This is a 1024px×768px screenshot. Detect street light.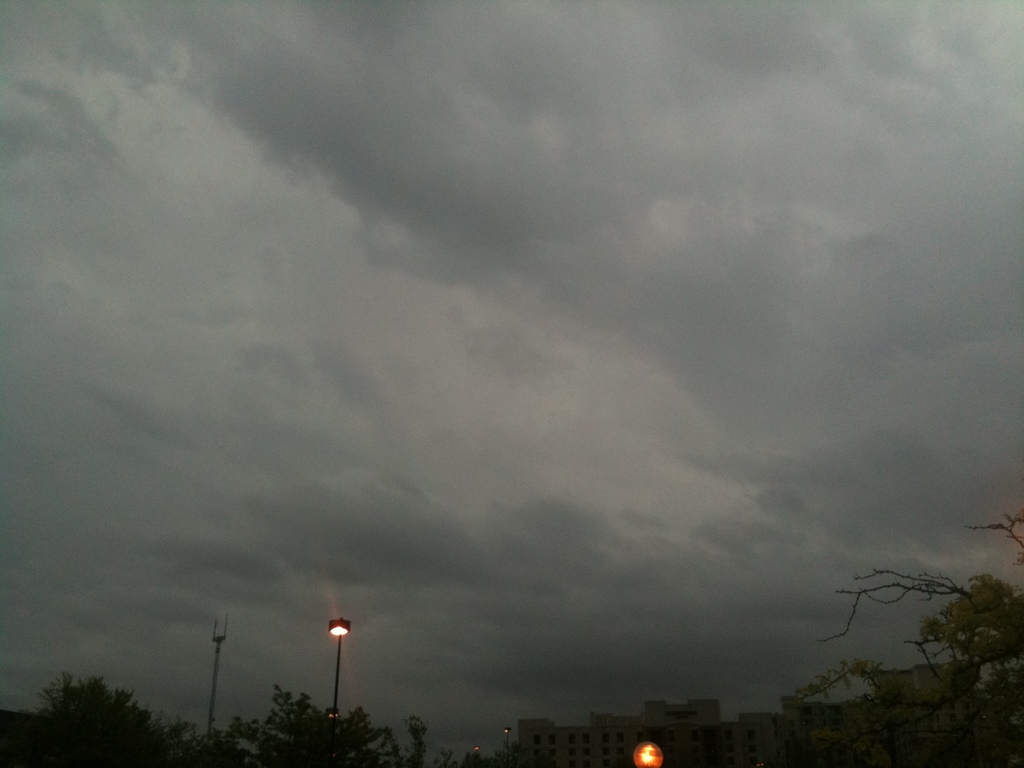
[left=629, top=741, right=666, bottom=767].
